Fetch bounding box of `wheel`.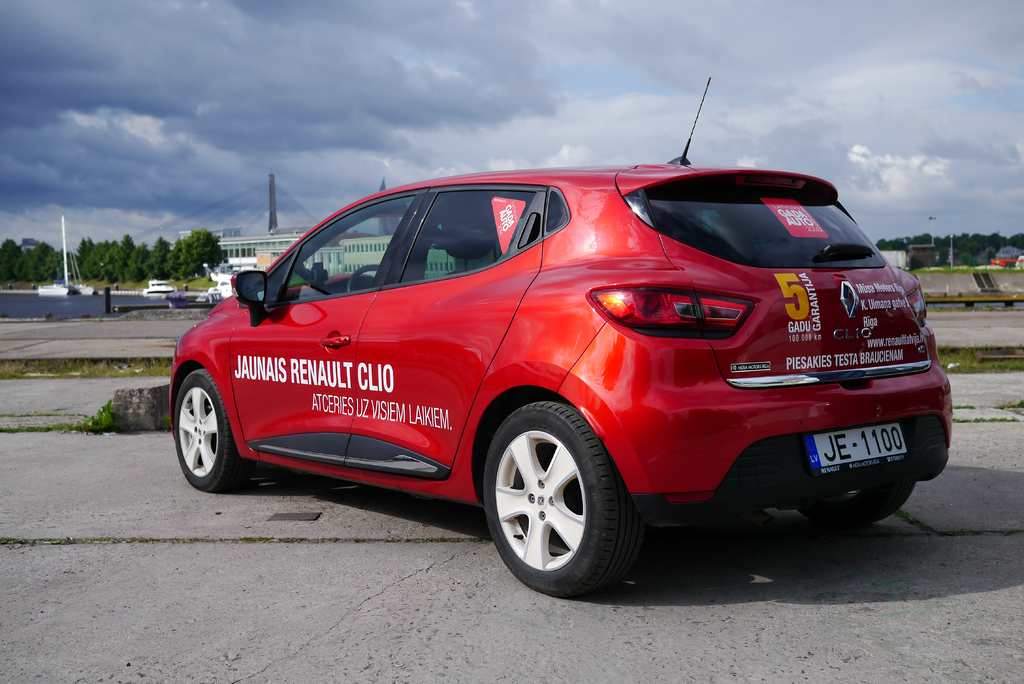
Bbox: {"x1": 795, "y1": 476, "x2": 913, "y2": 529}.
